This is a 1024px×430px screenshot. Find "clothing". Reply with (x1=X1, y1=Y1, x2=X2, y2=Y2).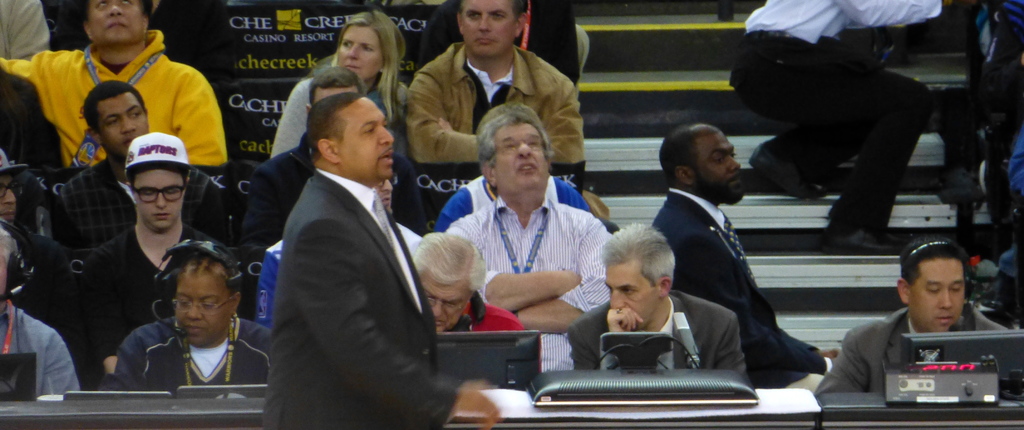
(x1=58, y1=214, x2=253, y2=376).
